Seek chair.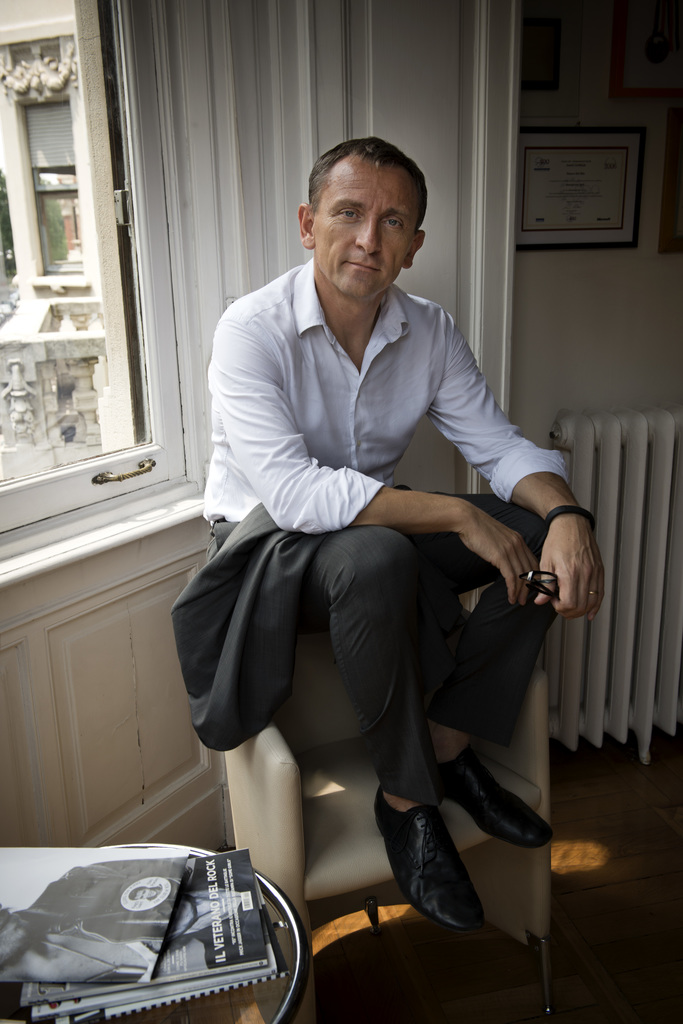
152 318 589 981.
